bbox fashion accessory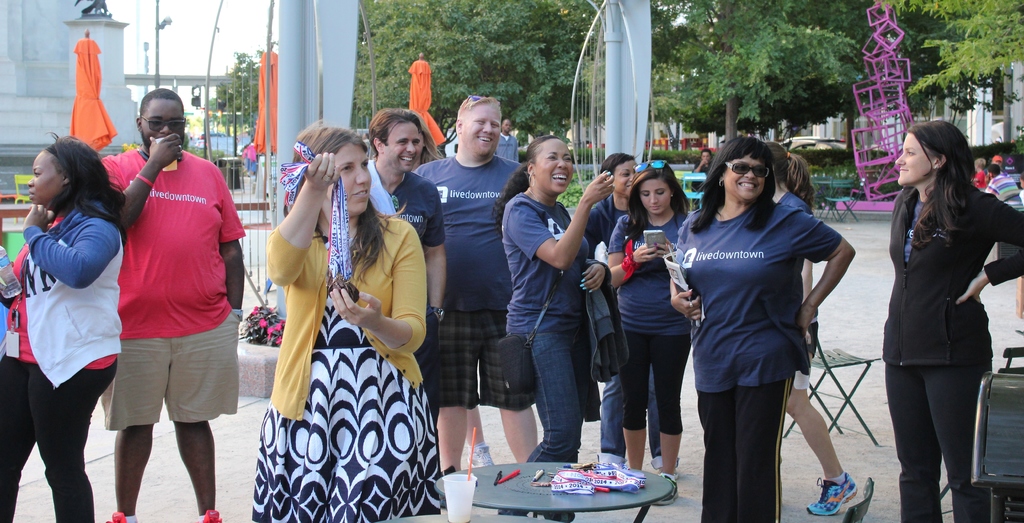
pyautogui.locateOnScreen(178, 141, 183, 151)
